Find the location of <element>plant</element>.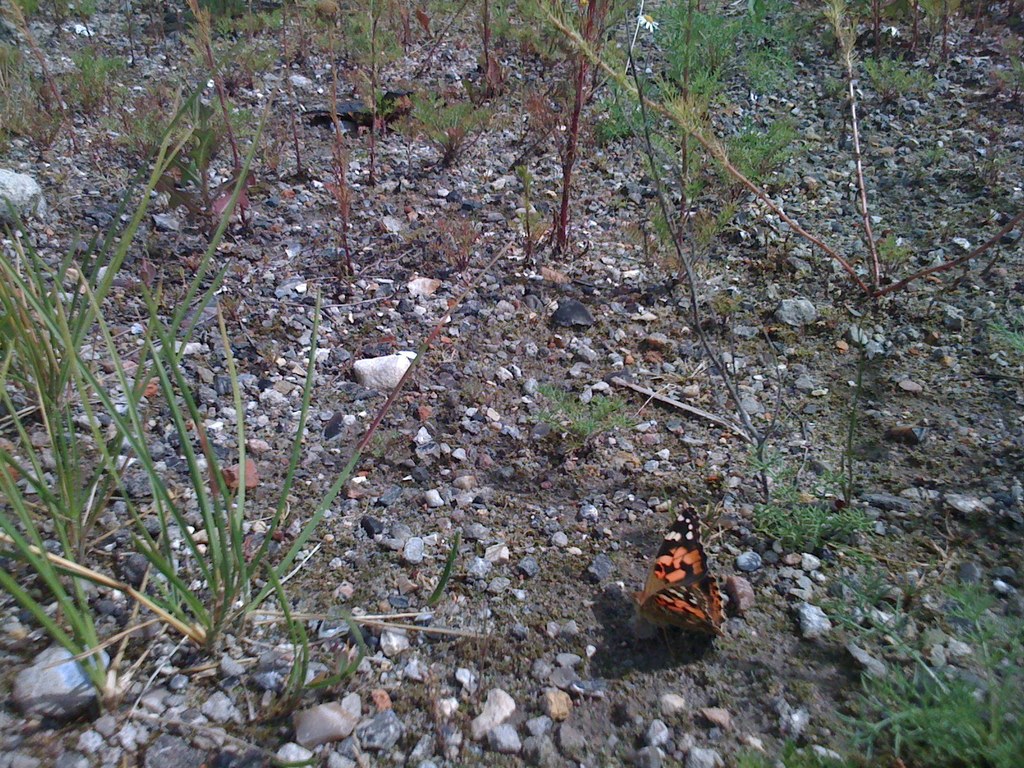
Location: [left=609, top=0, right=784, bottom=289].
